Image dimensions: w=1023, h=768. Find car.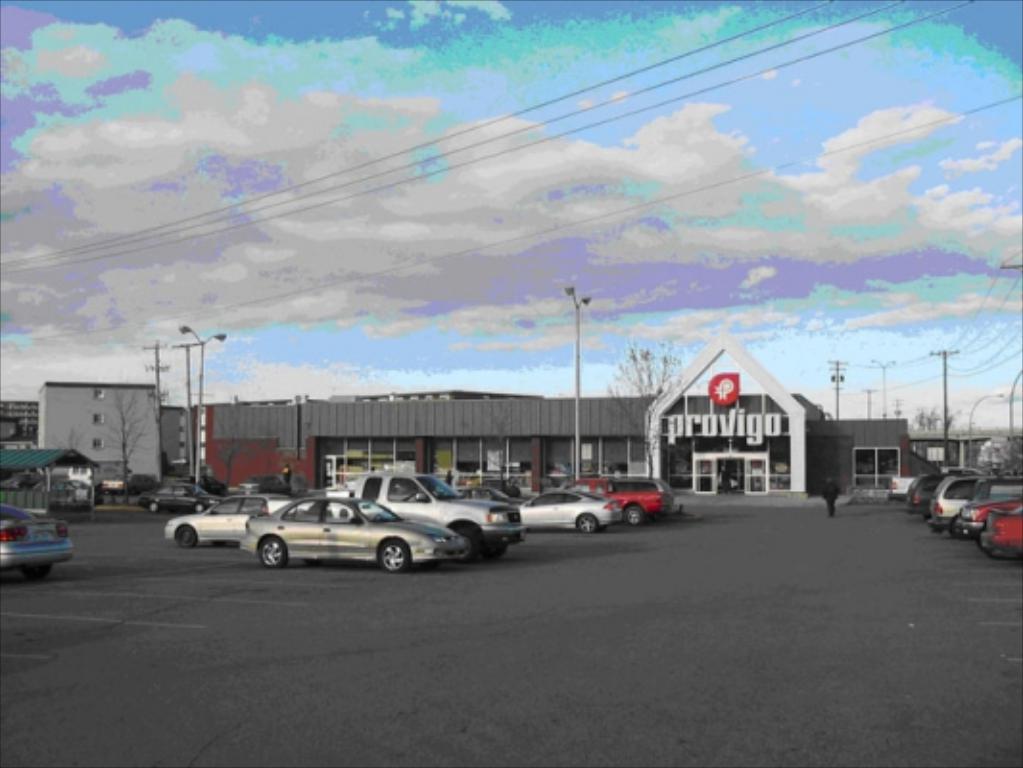
0, 503, 75, 586.
